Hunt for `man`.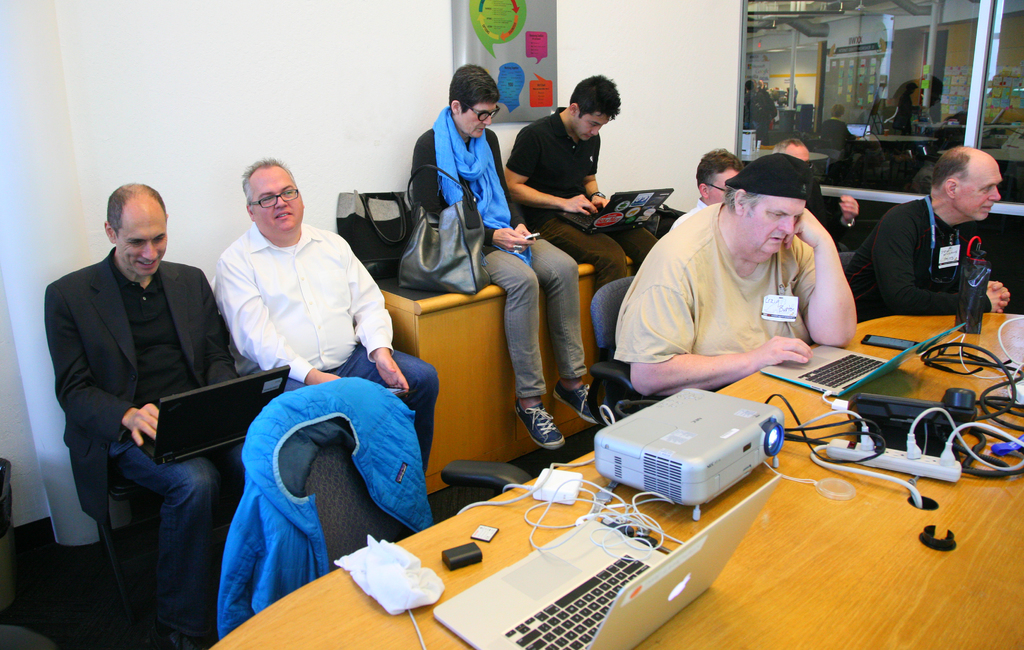
Hunted down at bbox=[36, 175, 258, 616].
